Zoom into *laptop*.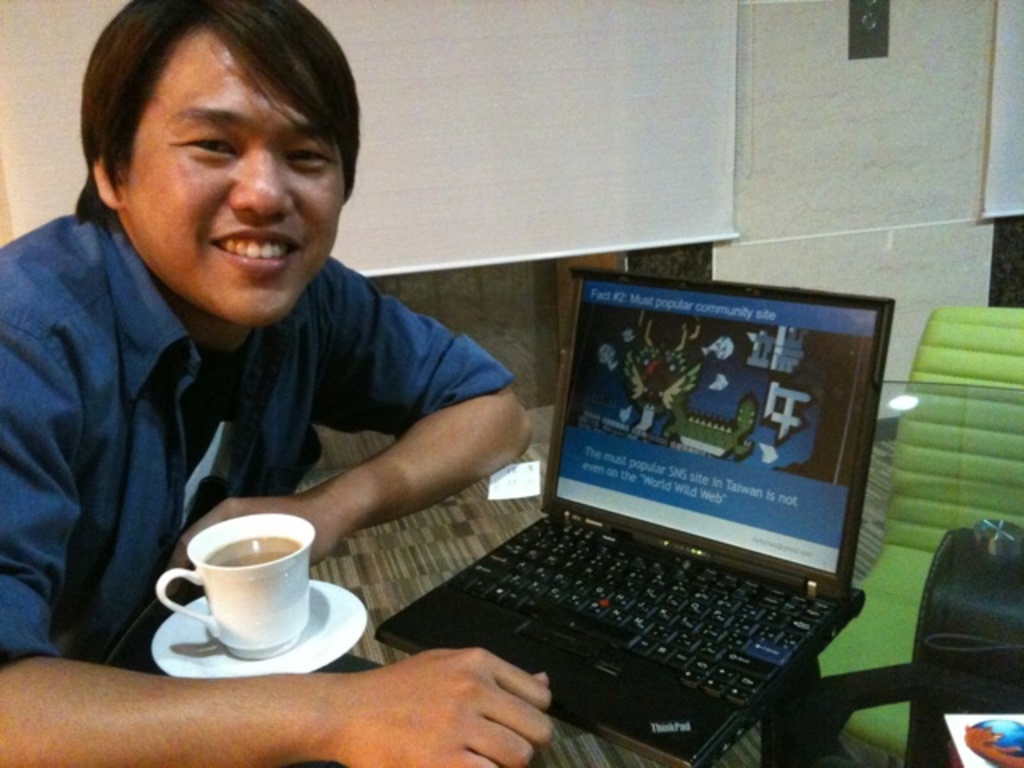
Zoom target: (397,264,893,766).
